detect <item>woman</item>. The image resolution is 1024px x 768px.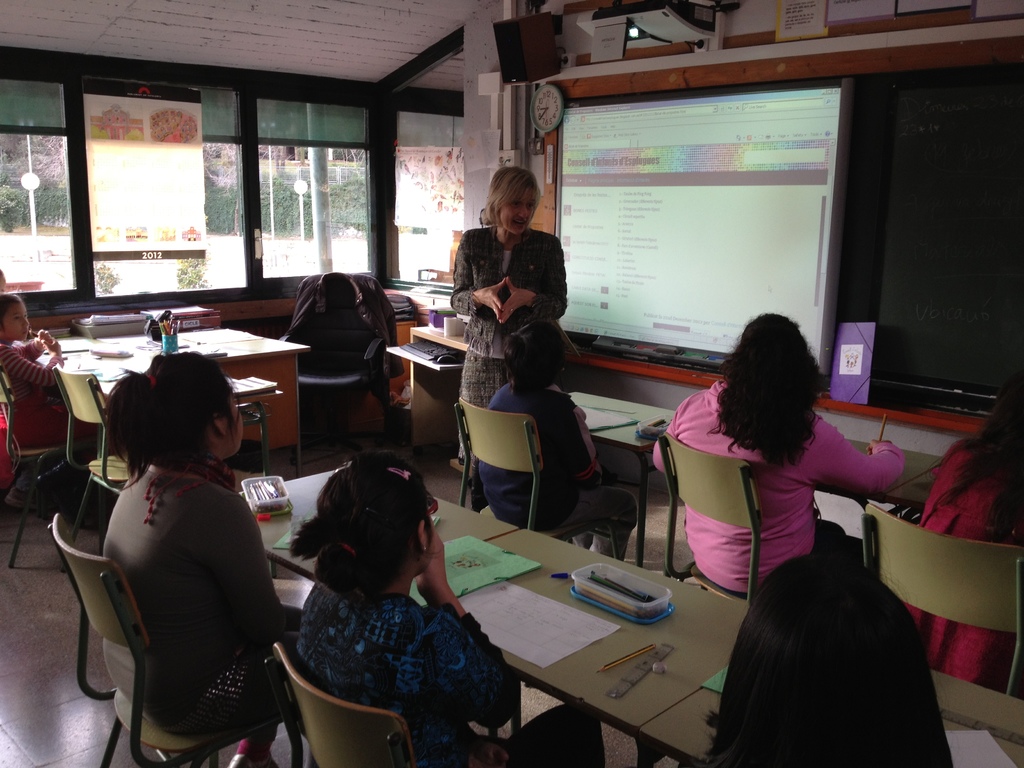
left=650, top=316, right=908, bottom=591.
